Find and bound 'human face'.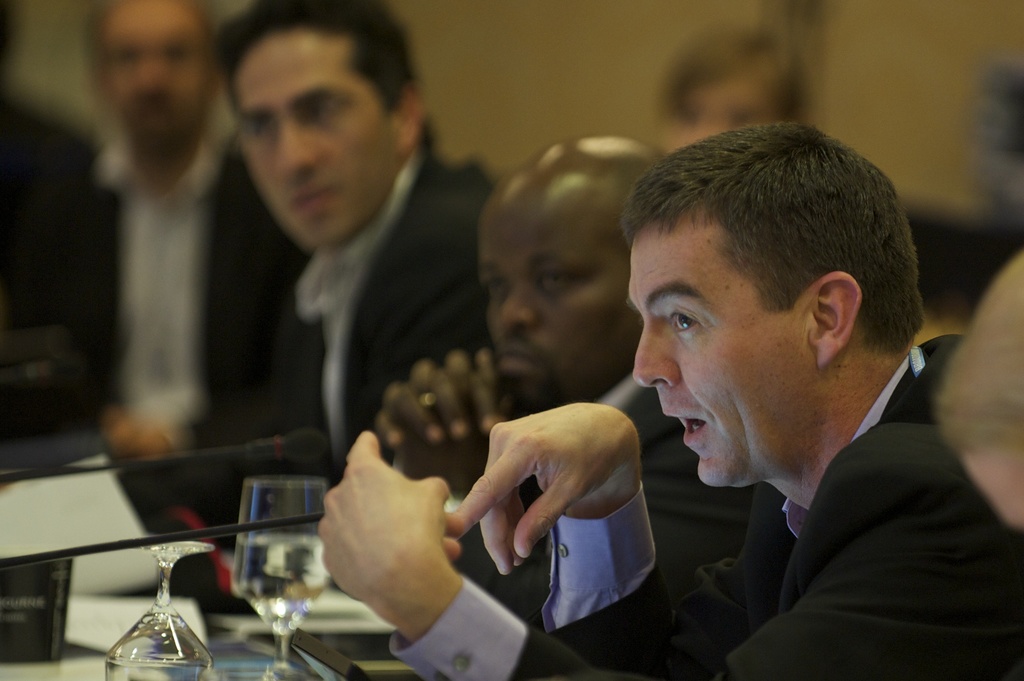
Bound: left=477, top=199, right=650, bottom=415.
